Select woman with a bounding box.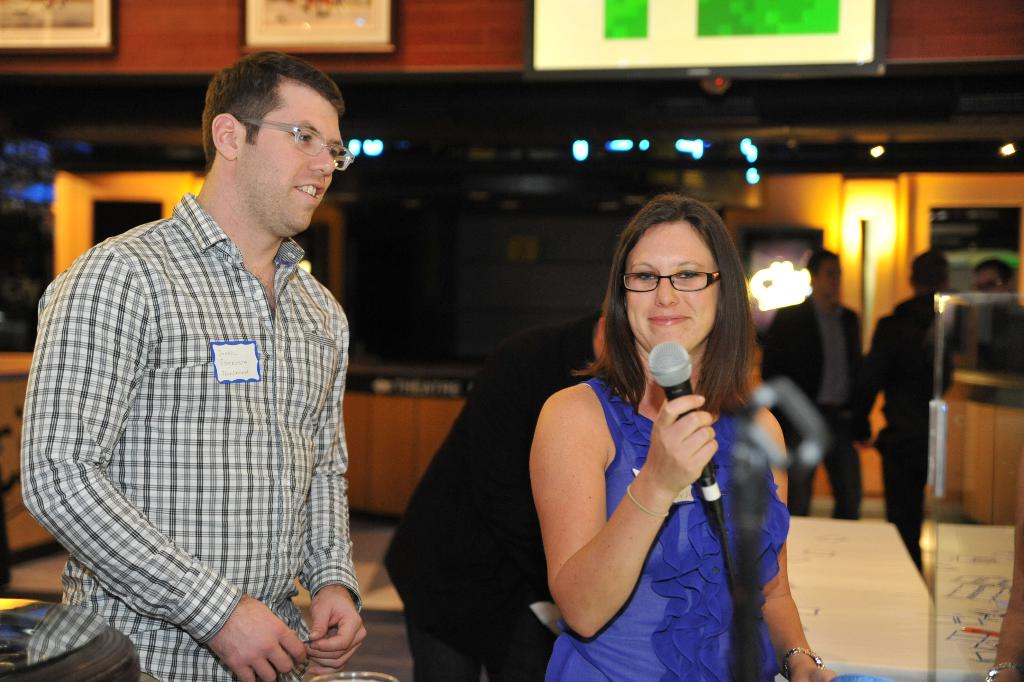
Rect(502, 174, 798, 681).
